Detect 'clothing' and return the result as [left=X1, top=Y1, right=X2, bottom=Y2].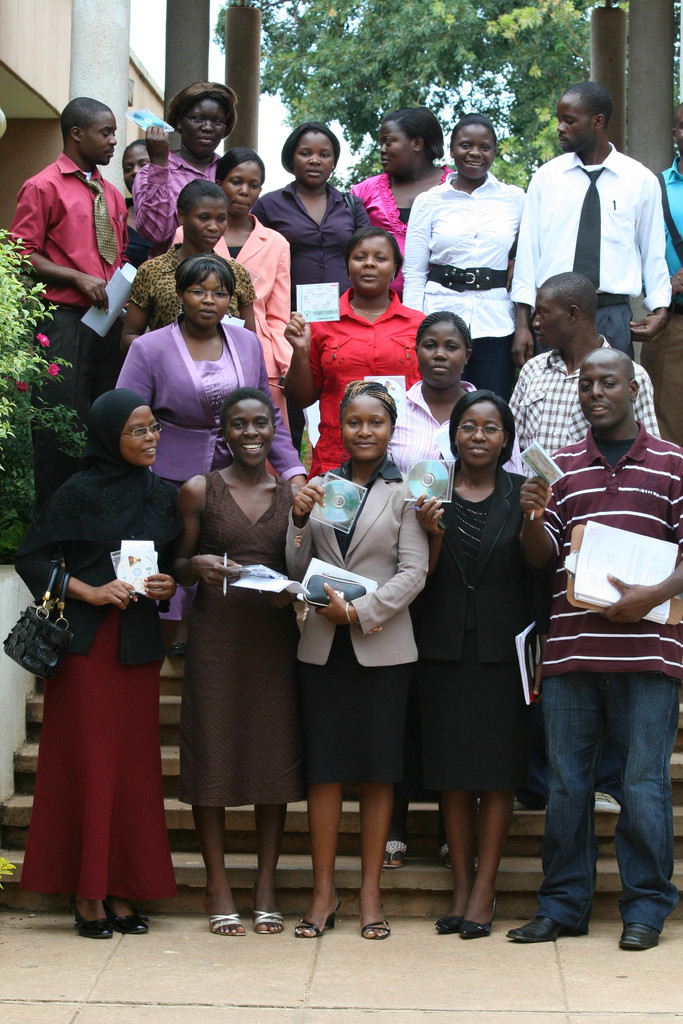
[left=115, top=321, right=311, bottom=616].
